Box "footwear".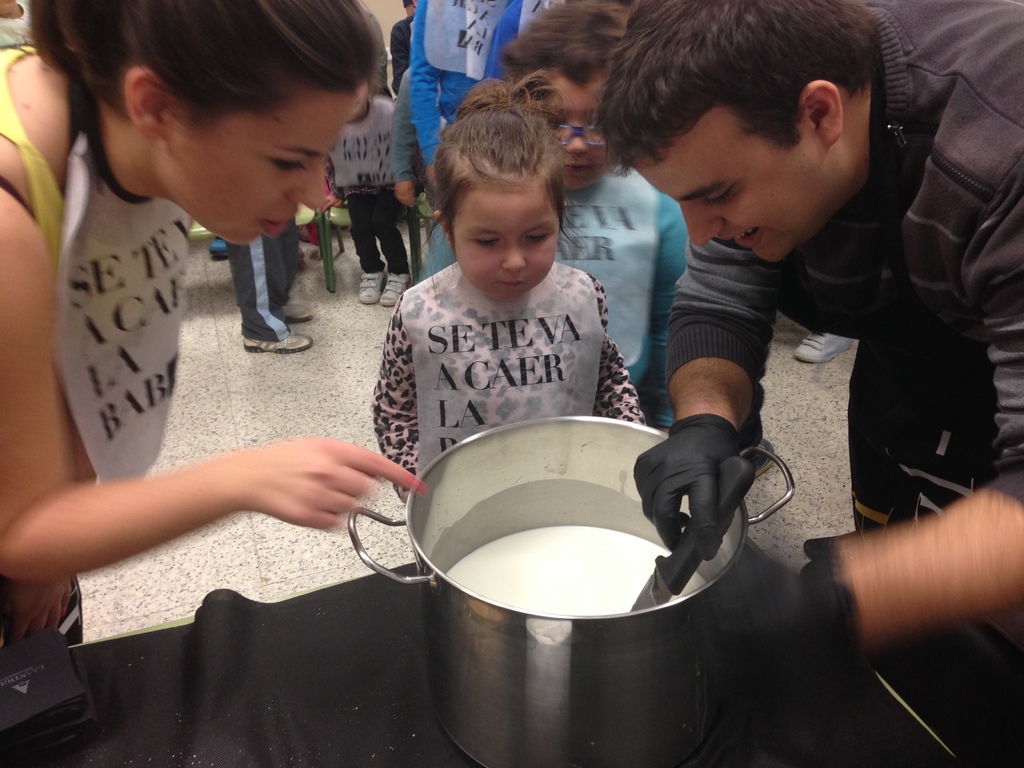
pyautogui.locateOnScreen(376, 259, 413, 307).
